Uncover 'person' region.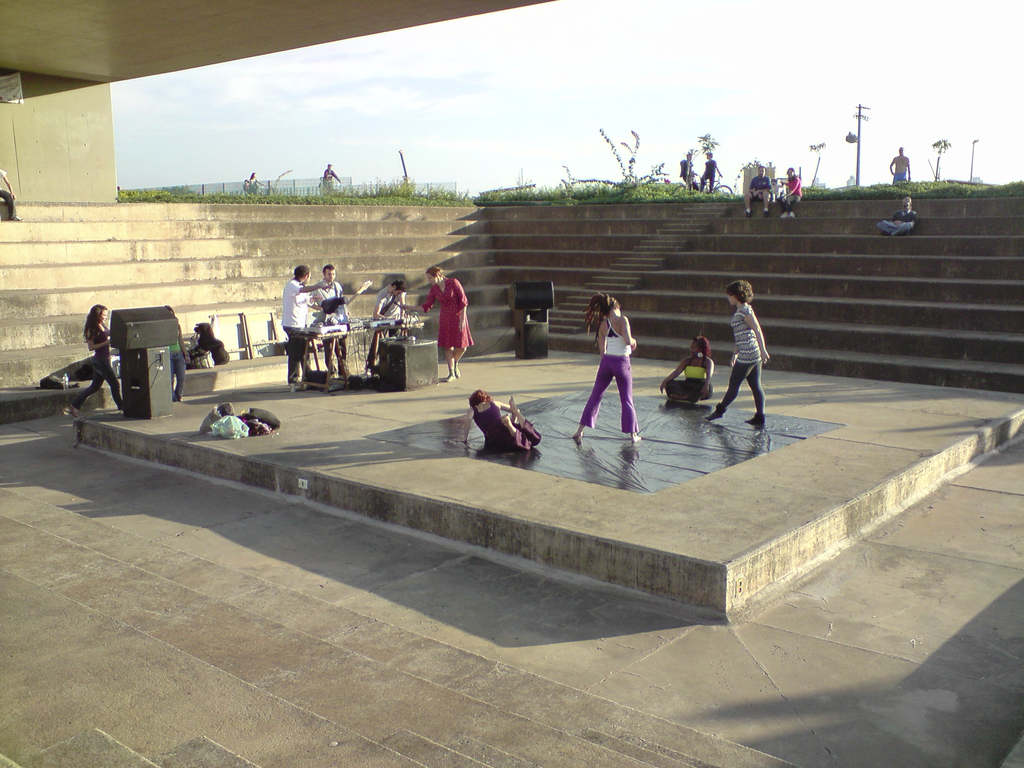
Uncovered: x1=310 y1=265 x2=354 y2=380.
